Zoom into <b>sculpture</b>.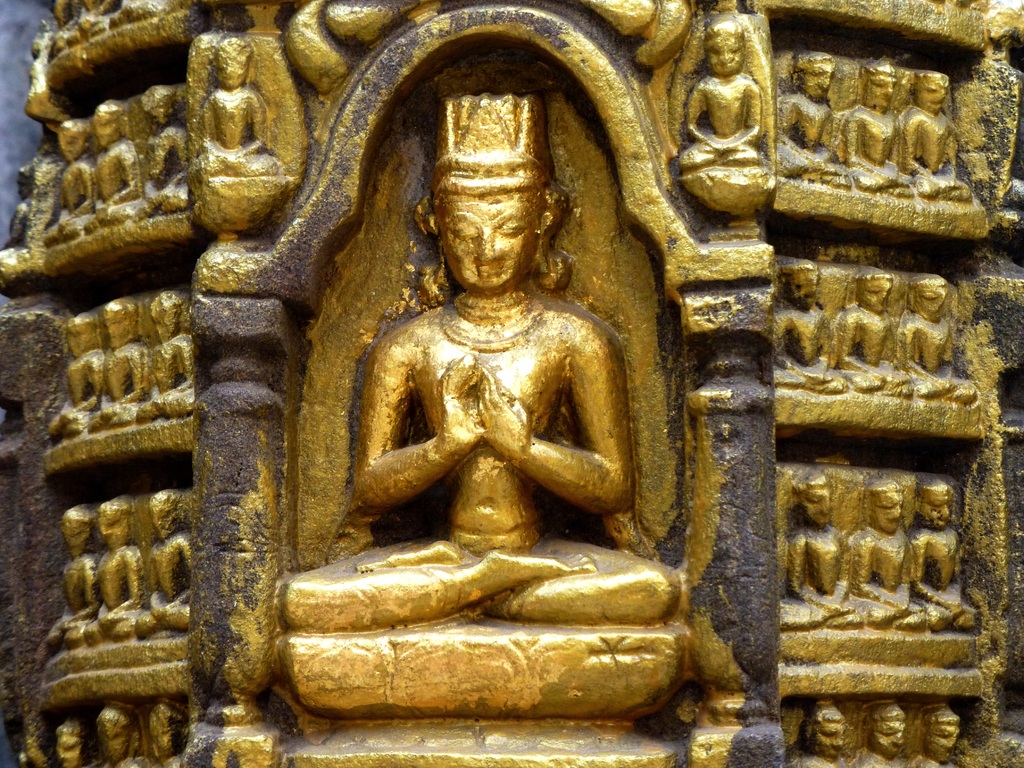
Zoom target: x1=142 y1=707 x2=189 y2=767.
